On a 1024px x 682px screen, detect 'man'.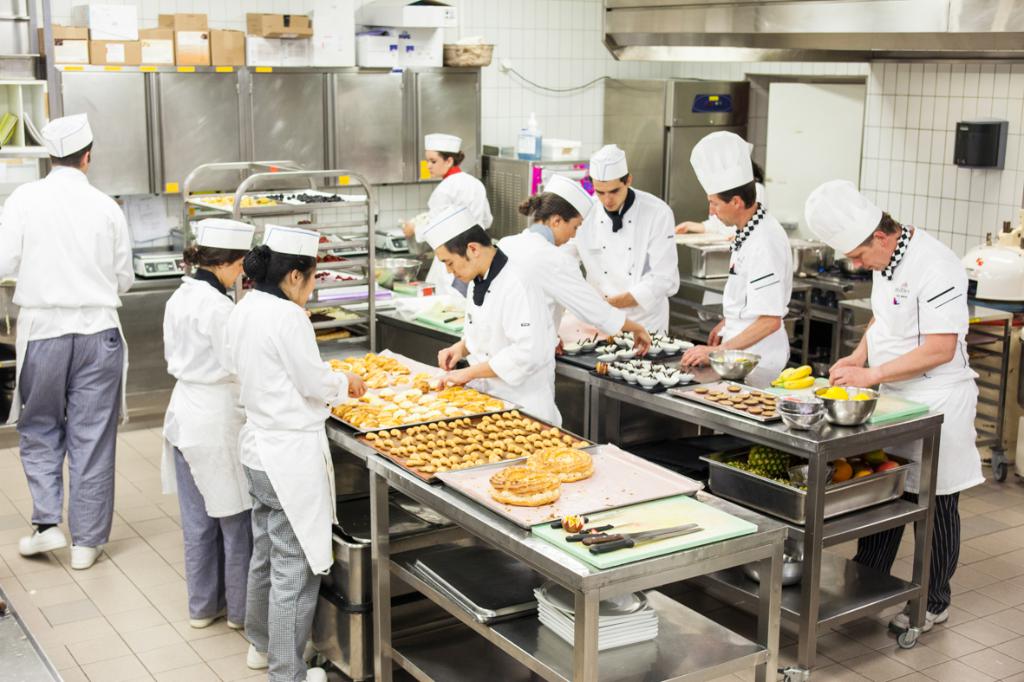
417:205:560:425.
